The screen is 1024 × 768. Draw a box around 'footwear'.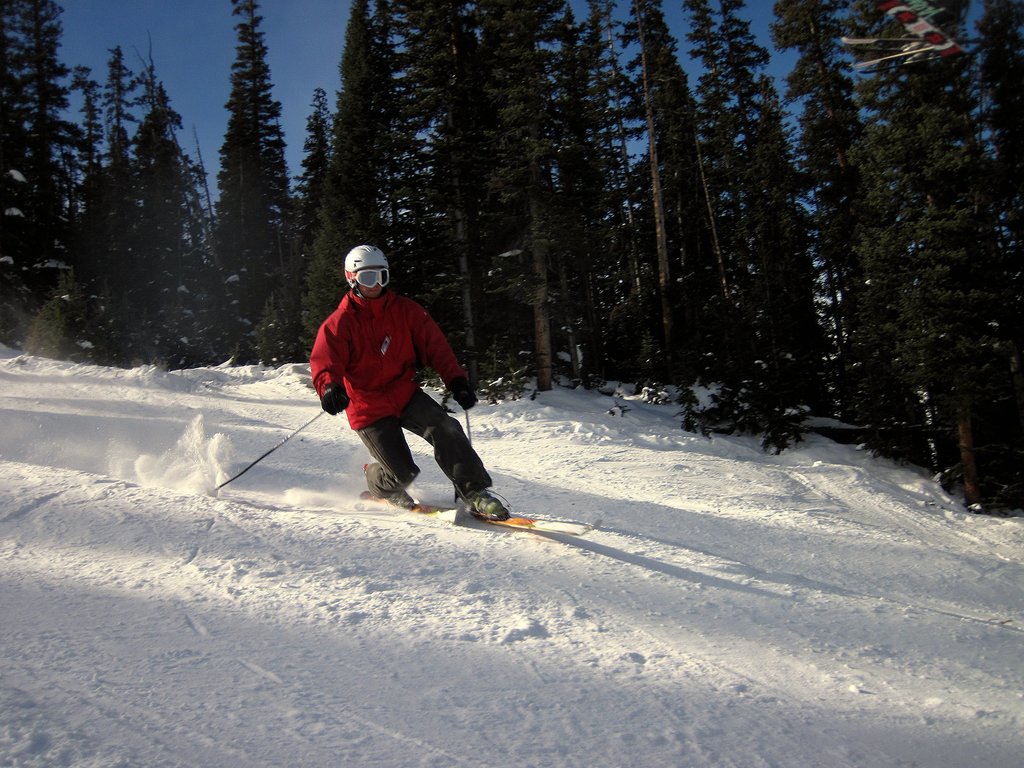
[x1=365, y1=470, x2=408, y2=520].
